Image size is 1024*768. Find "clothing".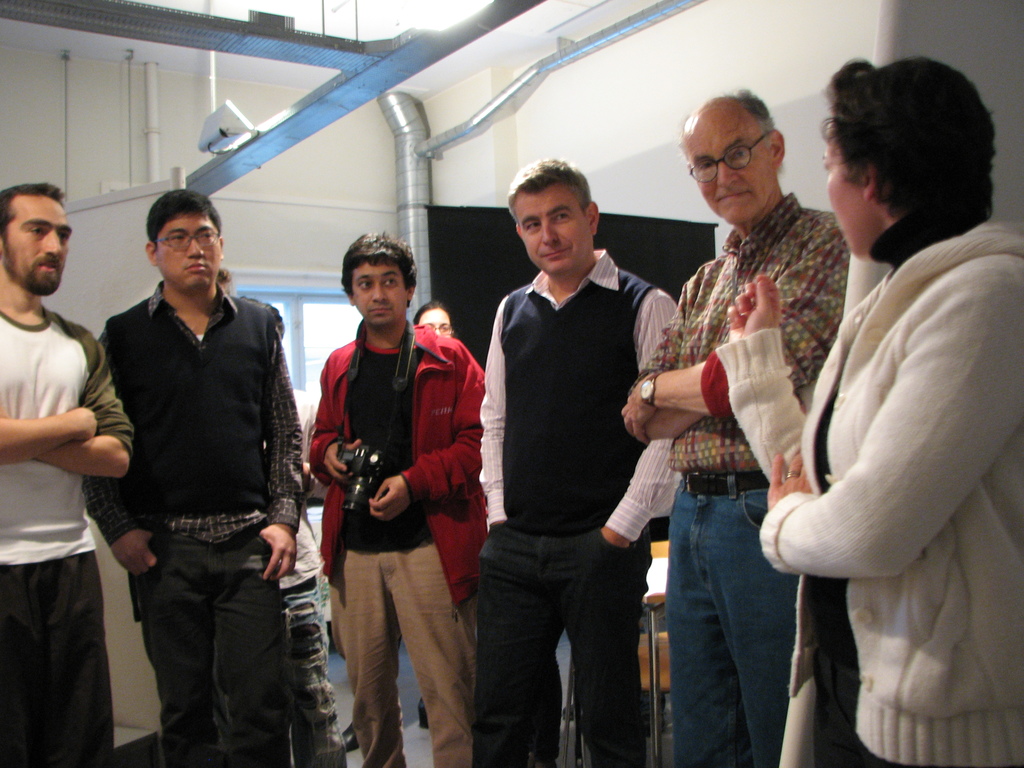
crop(0, 294, 132, 767).
